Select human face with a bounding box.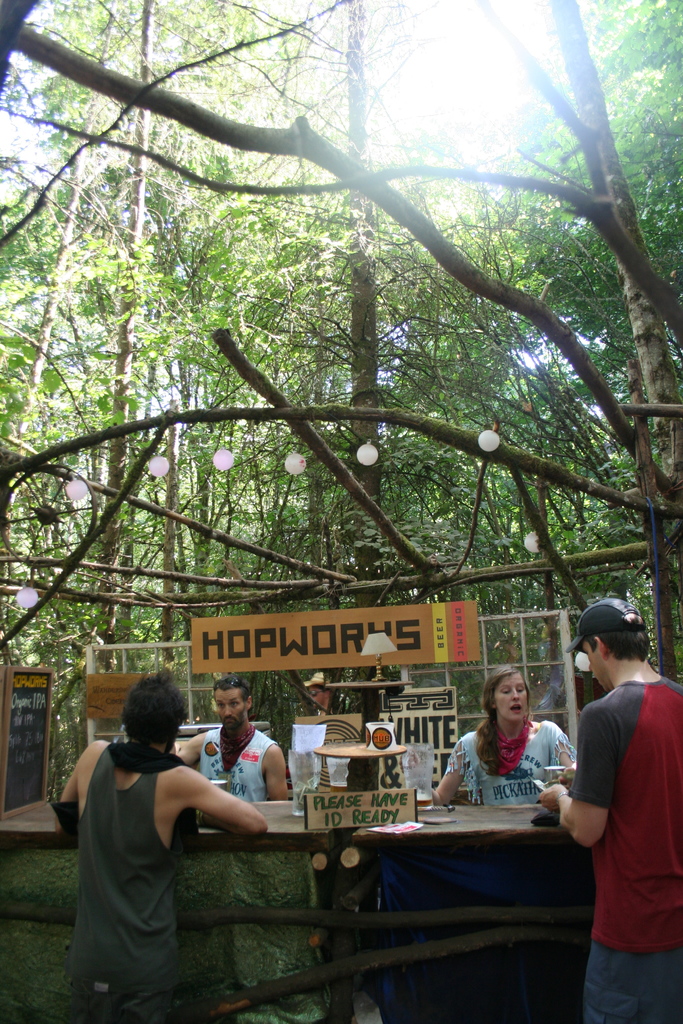
box(579, 644, 604, 688).
